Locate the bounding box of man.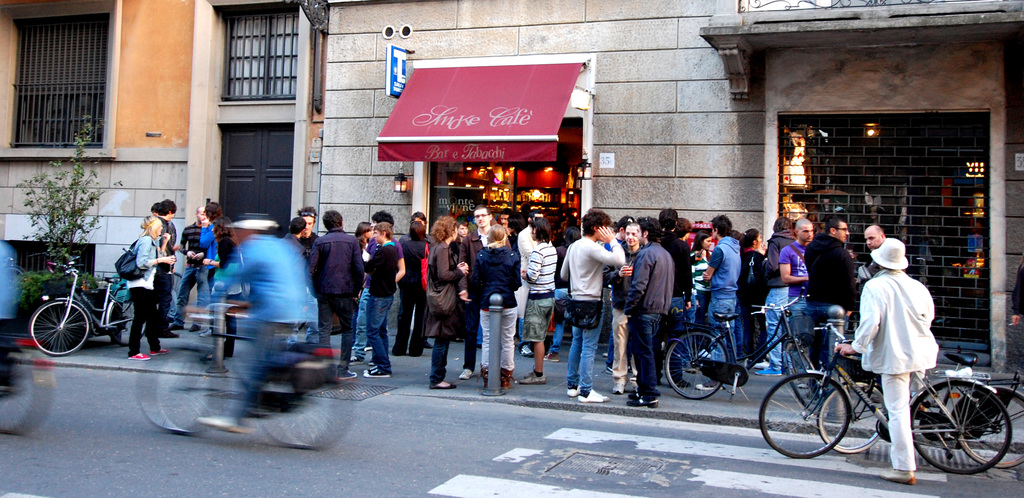
Bounding box: detection(653, 207, 687, 374).
